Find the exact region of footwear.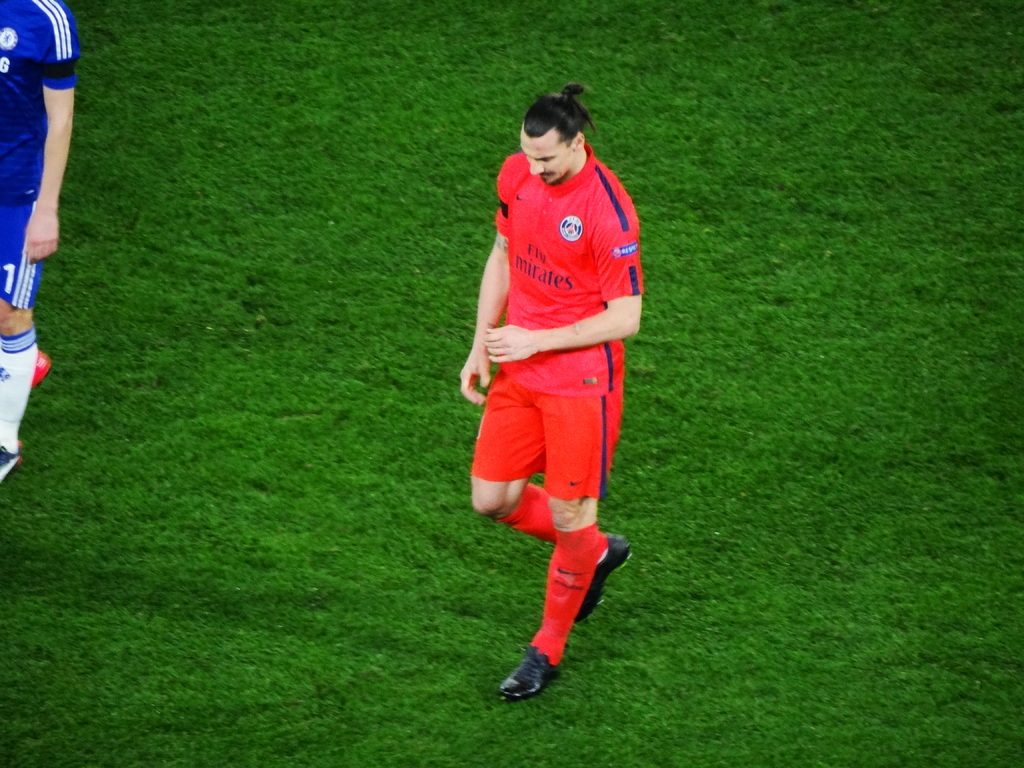
Exact region: [x1=500, y1=638, x2=573, y2=706].
